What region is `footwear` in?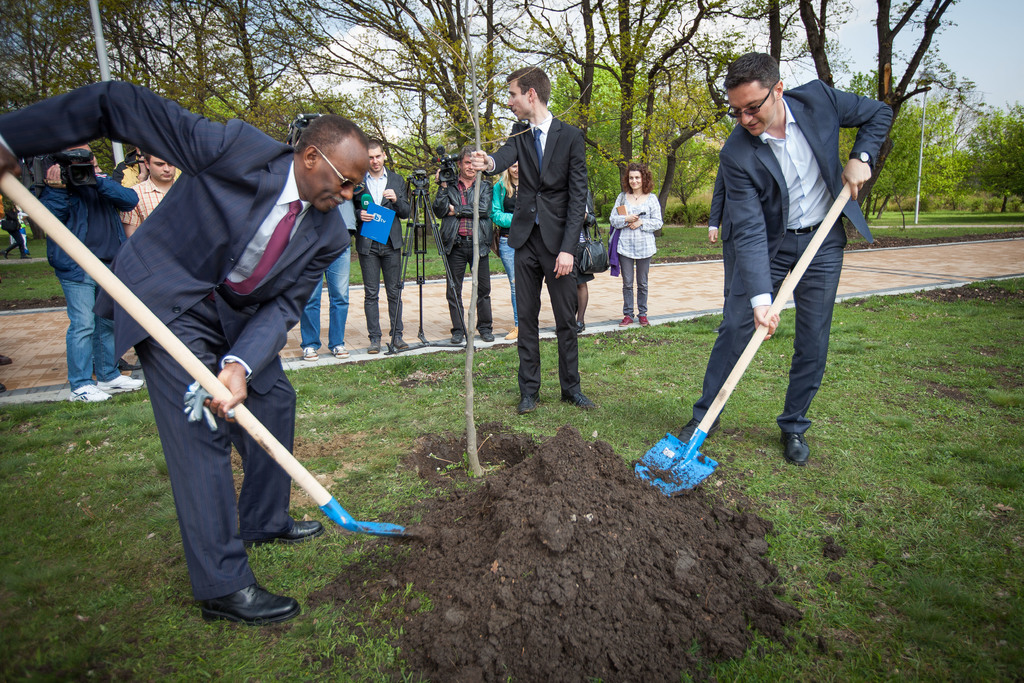
369/337/380/354.
